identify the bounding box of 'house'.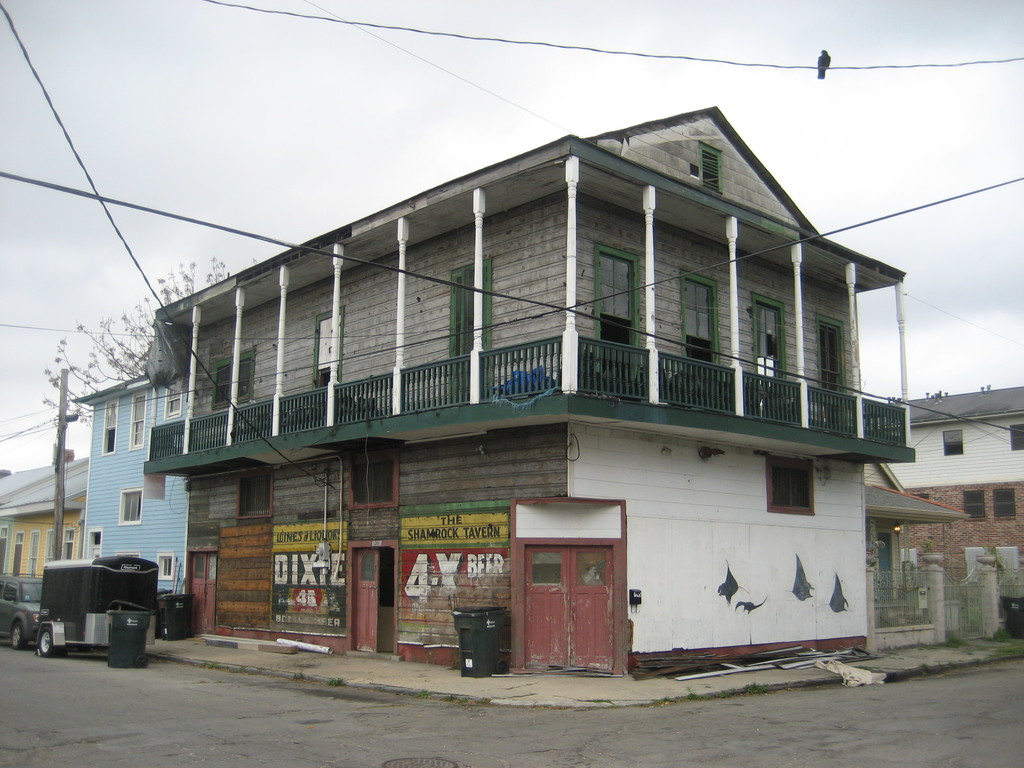
pyautogui.locateOnScreen(0, 470, 77, 600).
